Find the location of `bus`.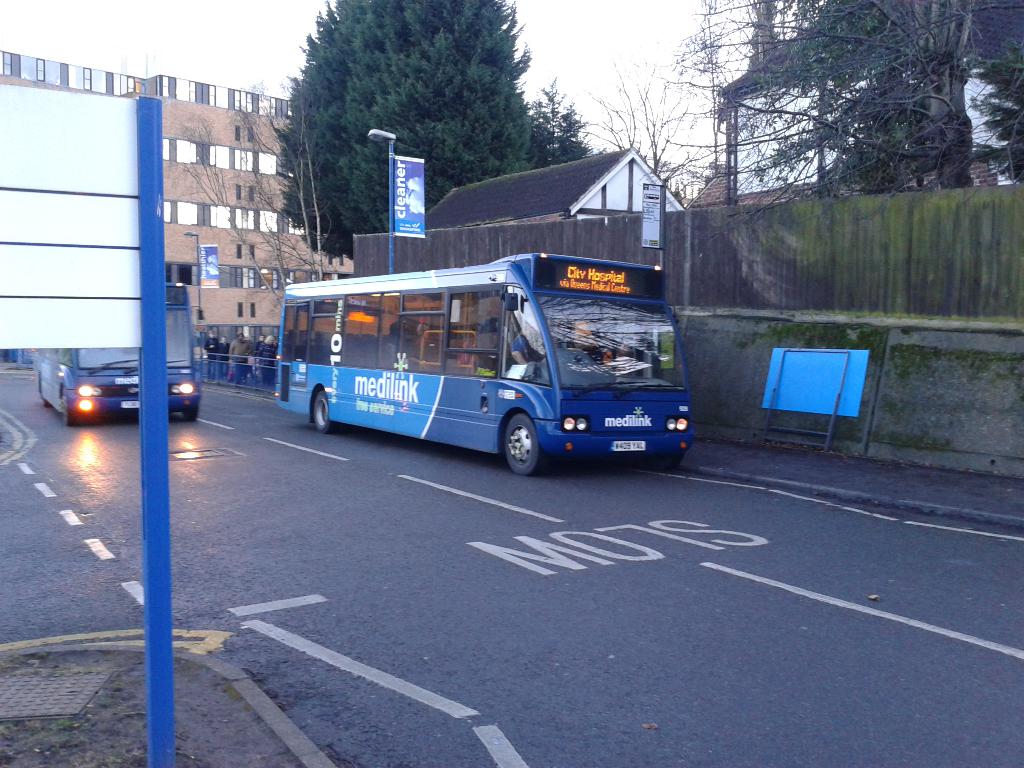
Location: <bbox>271, 252, 691, 483</bbox>.
